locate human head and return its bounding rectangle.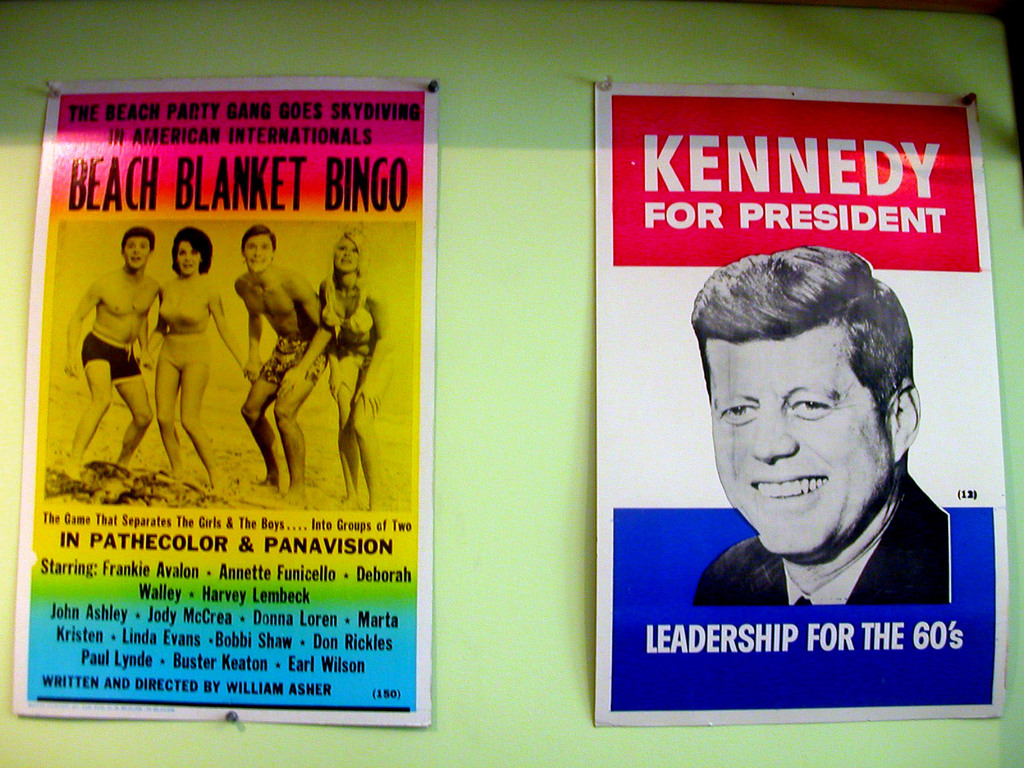
[left=241, top=225, right=276, bottom=273].
